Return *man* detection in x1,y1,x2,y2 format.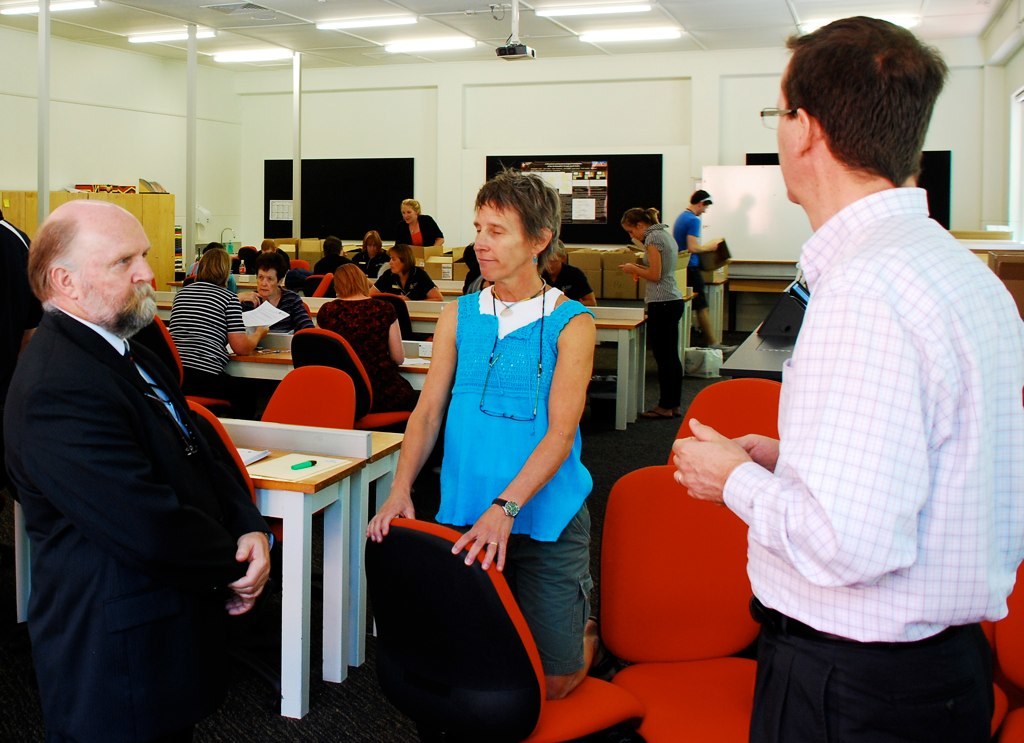
666,9,1023,742.
